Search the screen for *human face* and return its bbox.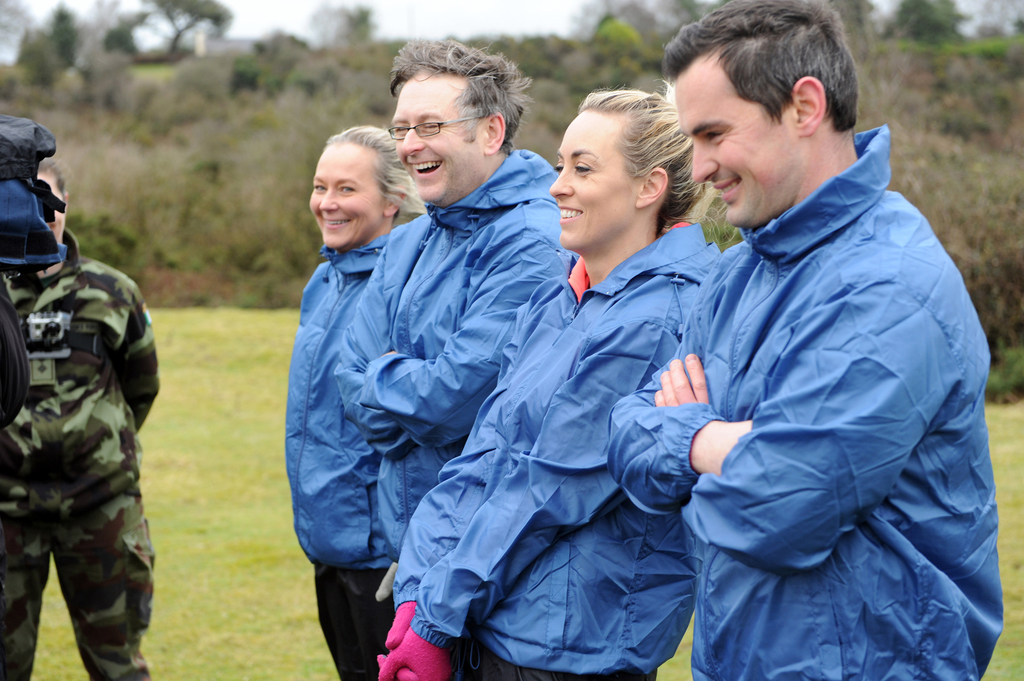
Found: x1=678 y1=52 x2=803 y2=230.
